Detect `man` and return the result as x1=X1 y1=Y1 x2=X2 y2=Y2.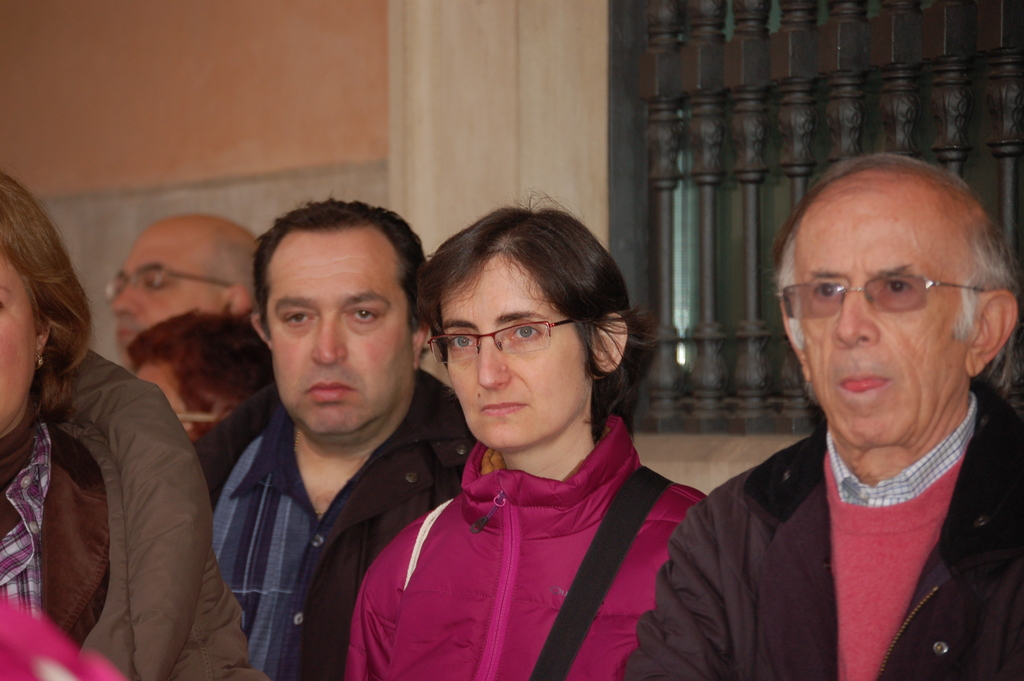
x1=676 y1=154 x2=1023 y2=663.
